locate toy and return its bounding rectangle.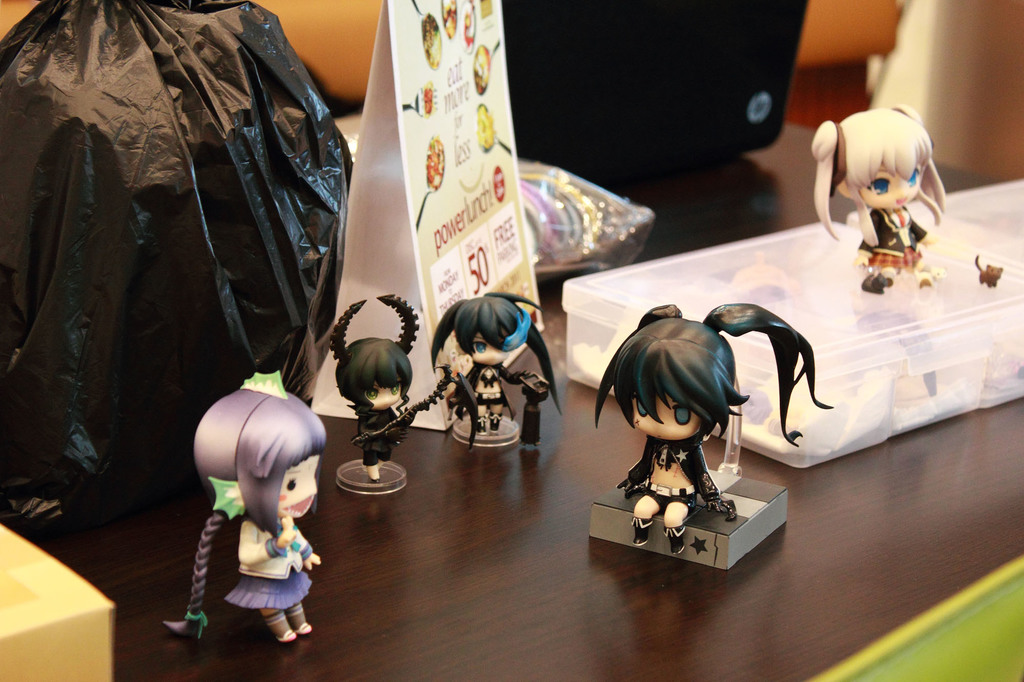
<region>161, 367, 325, 646</region>.
